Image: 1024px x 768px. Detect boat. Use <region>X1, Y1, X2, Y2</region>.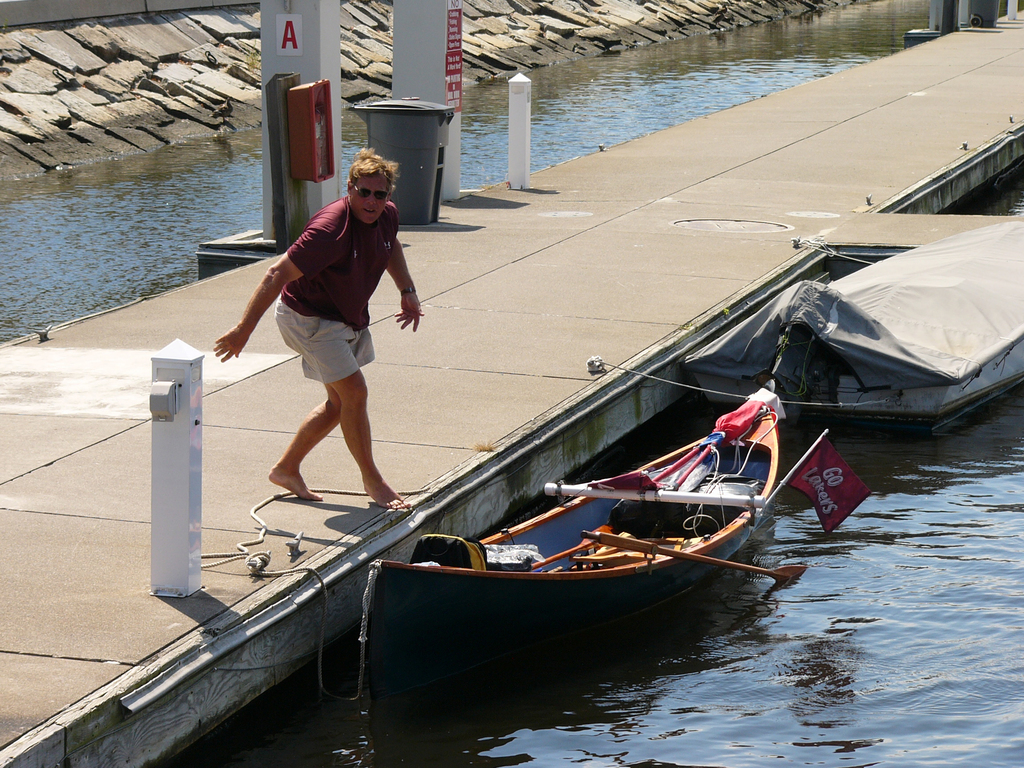
<region>689, 214, 1023, 440</region>.
